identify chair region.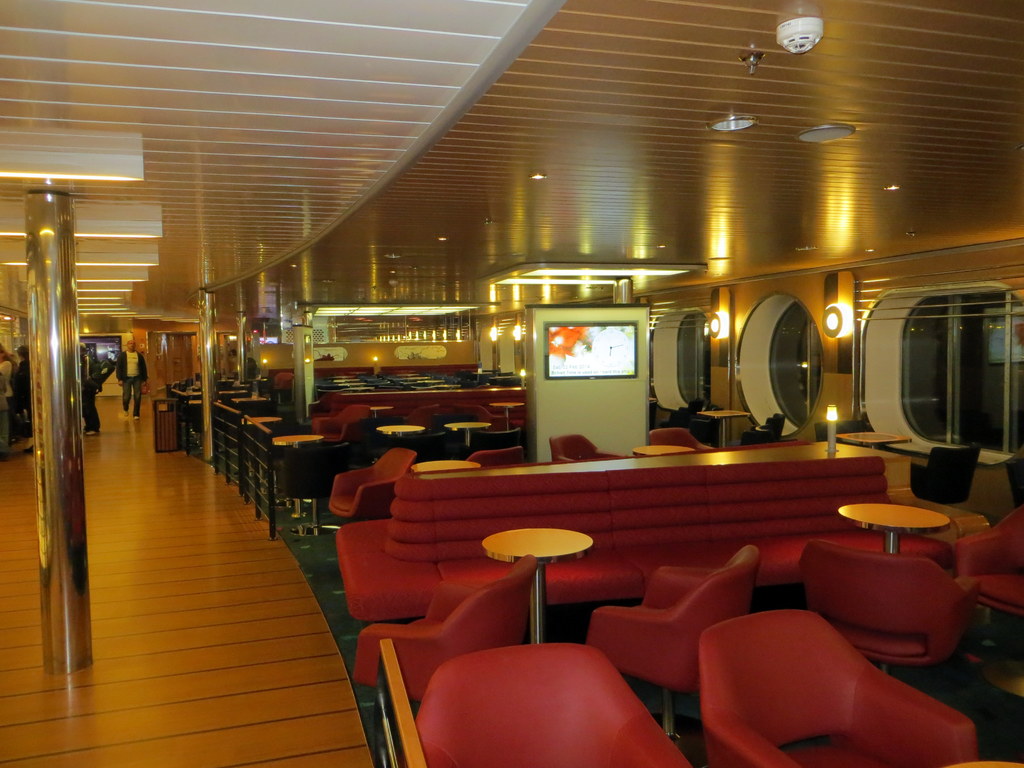
Region: (402,397,442,442).
